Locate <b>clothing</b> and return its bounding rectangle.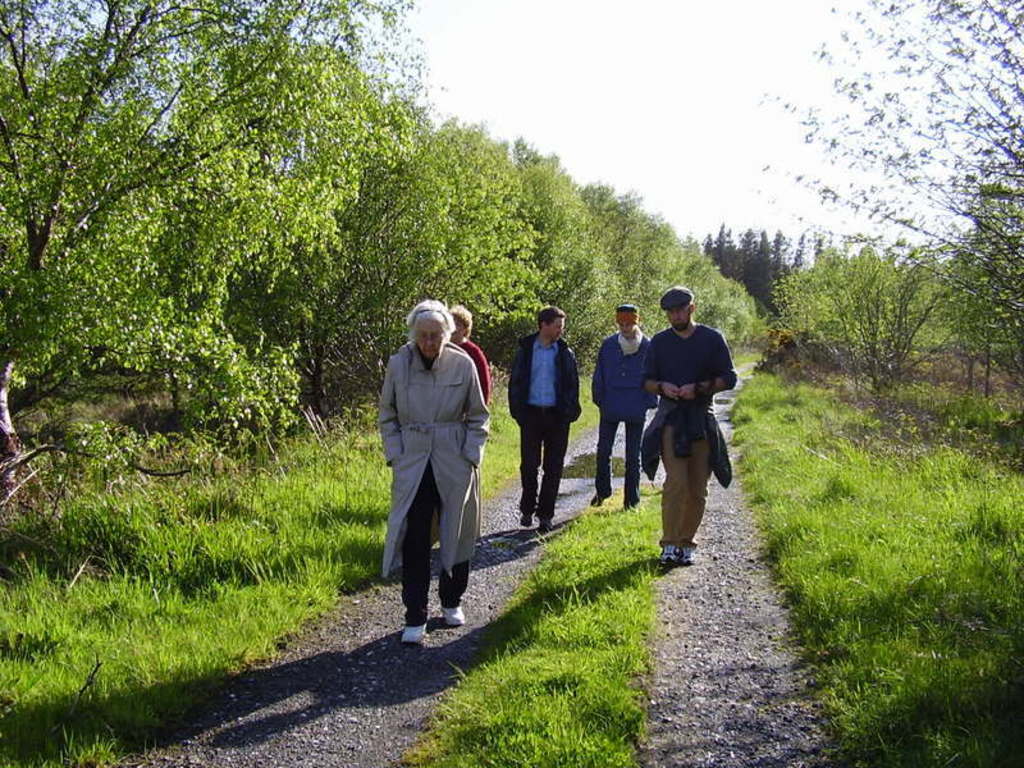
select_region(461, 338, 490, 398).
